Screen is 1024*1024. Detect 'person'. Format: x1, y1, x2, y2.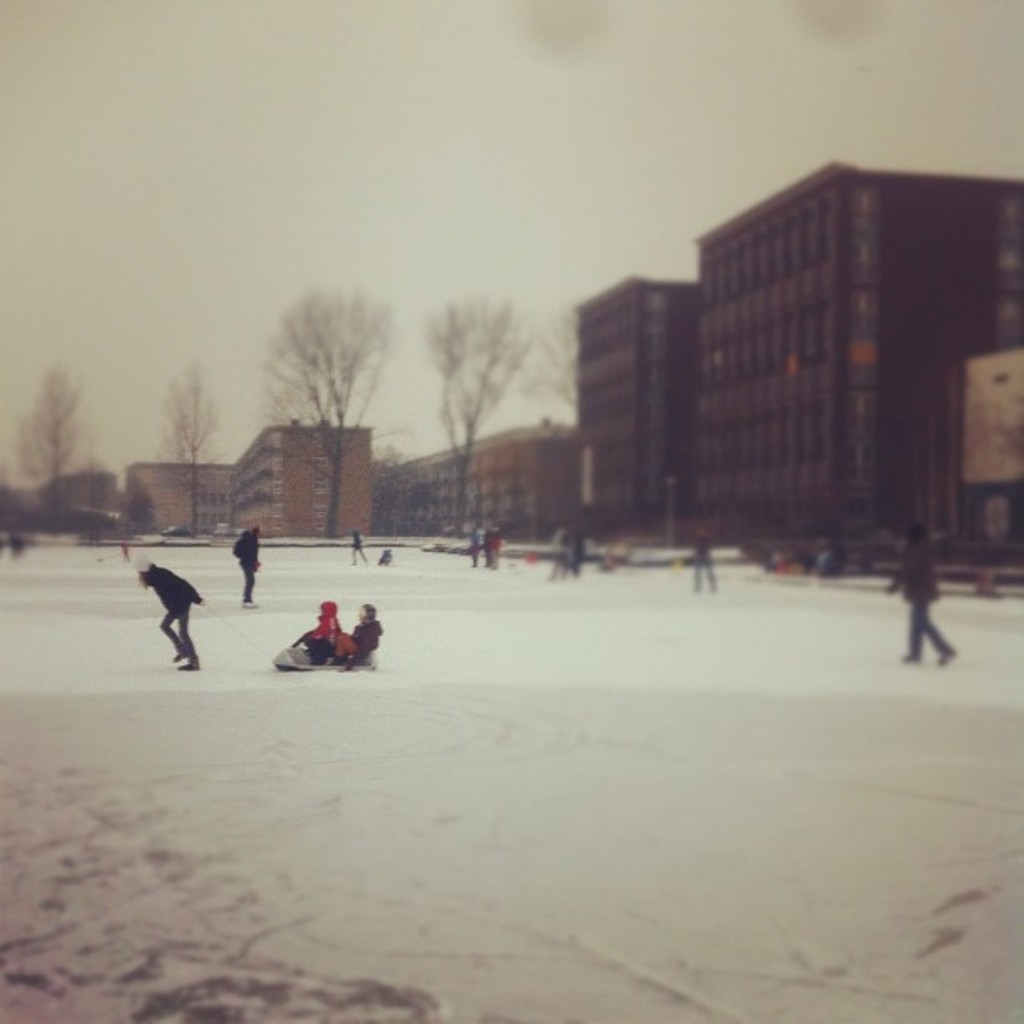
231, 512, 273, 616.
